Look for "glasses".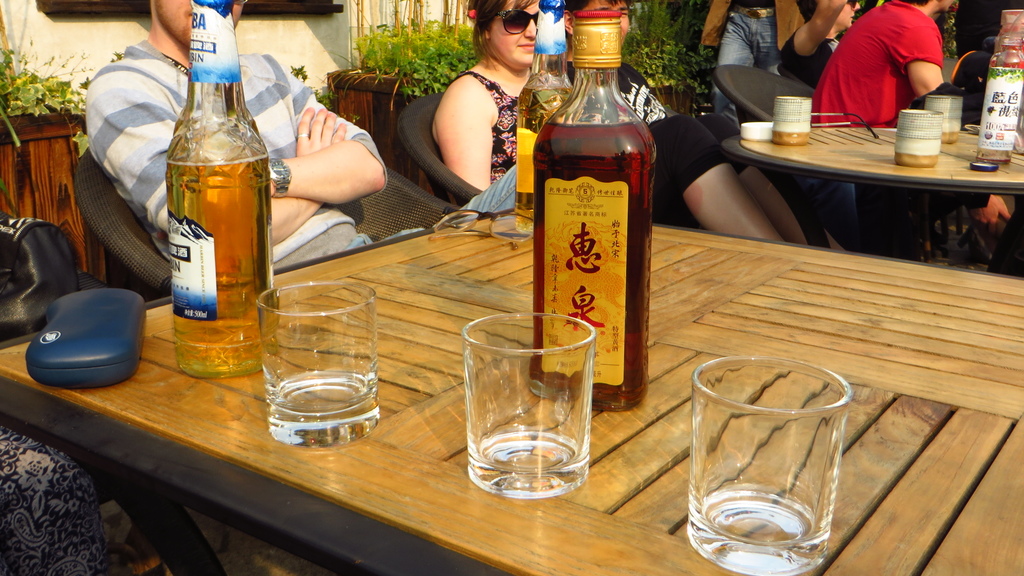
Found: (232,0,248,8).
